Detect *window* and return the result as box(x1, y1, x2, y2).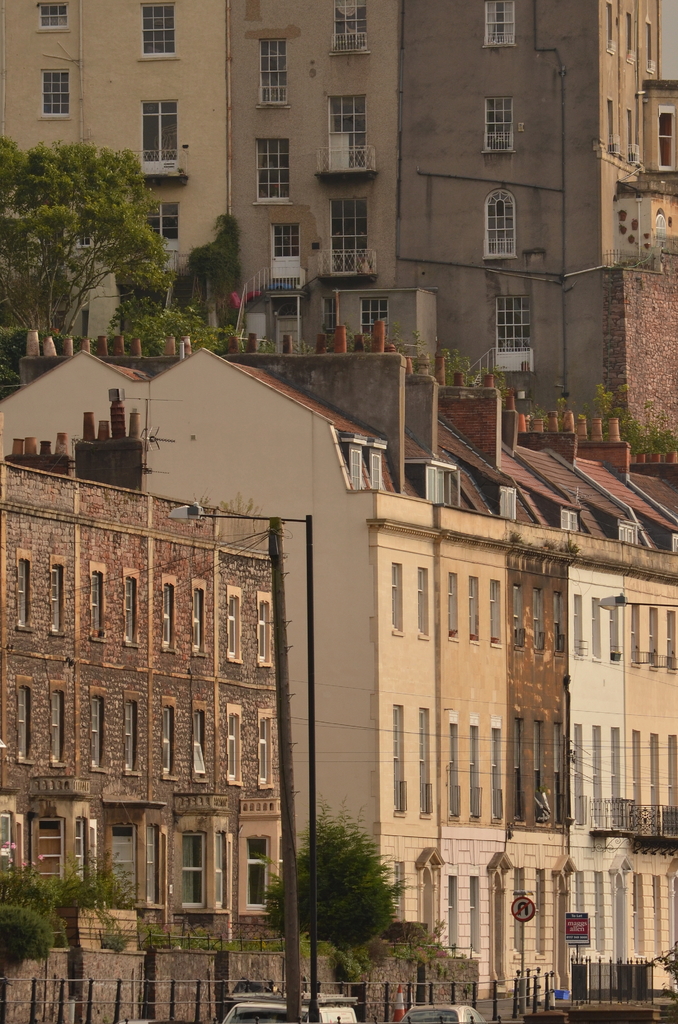
box(590, 870, 606, 952).
